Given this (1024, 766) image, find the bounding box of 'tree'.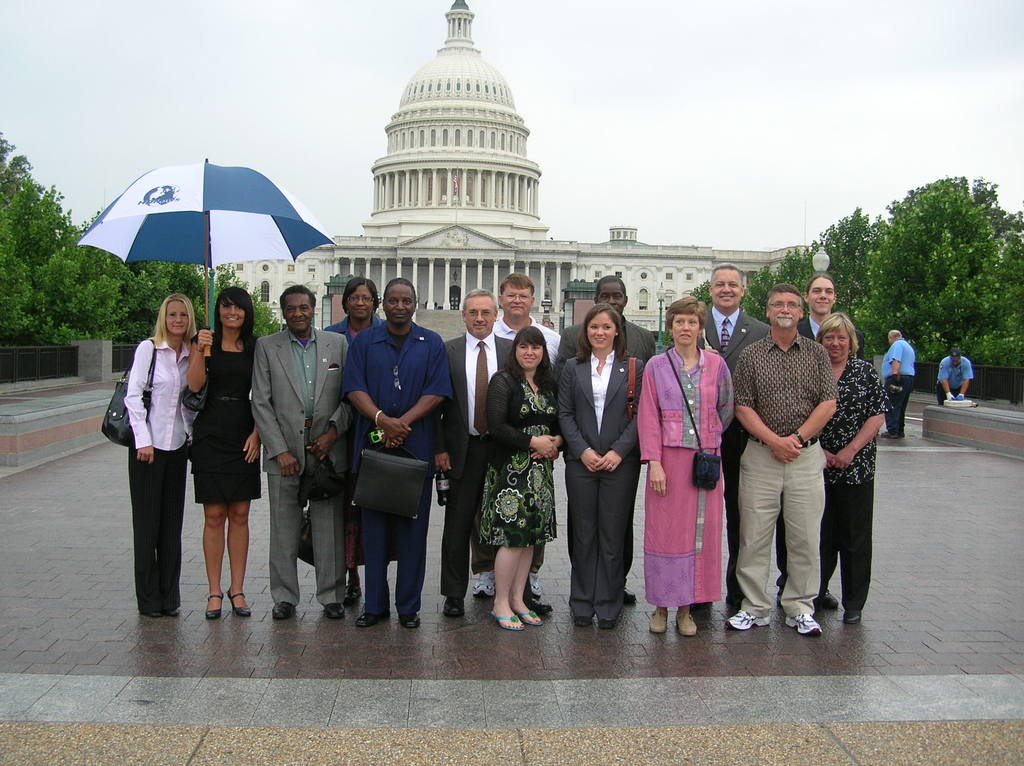
(left=742, top=243, right=822, bottom=330).
